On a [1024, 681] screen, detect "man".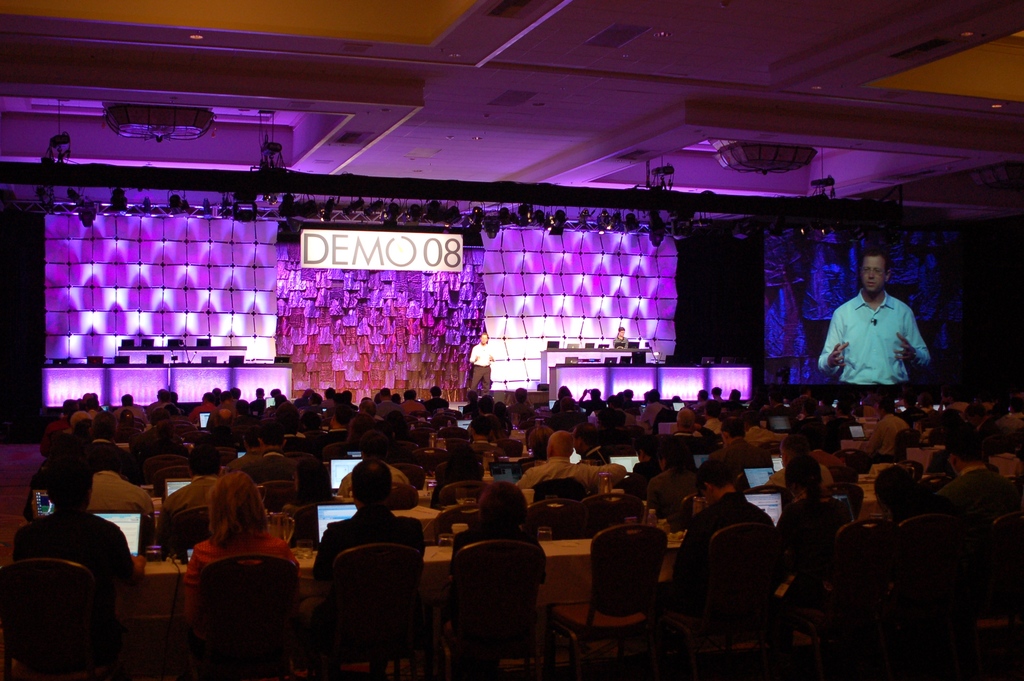
l=671, t=464, r=774, b=632.
